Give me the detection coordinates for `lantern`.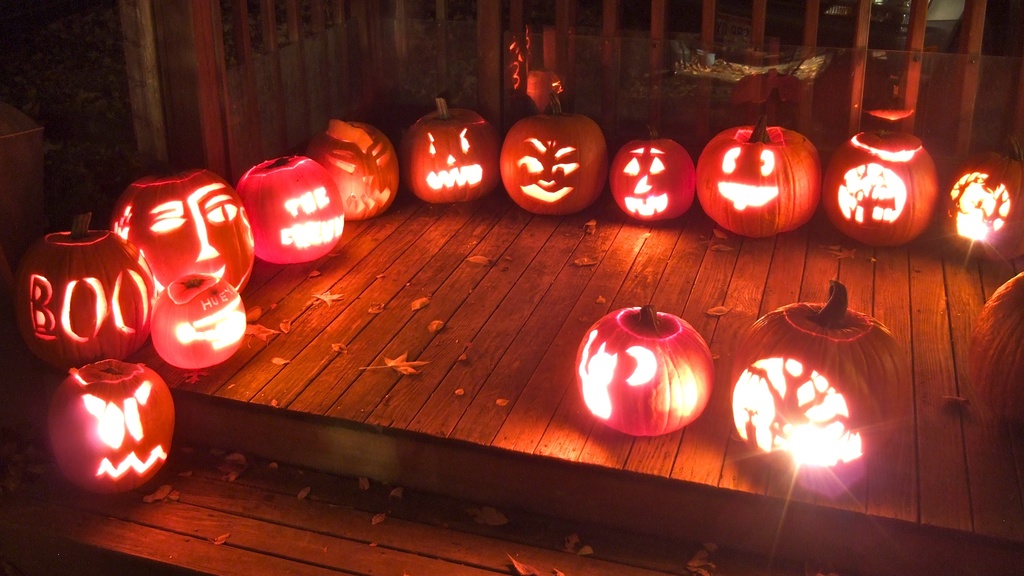
left=149, top=272, right=243, bottom=369.
